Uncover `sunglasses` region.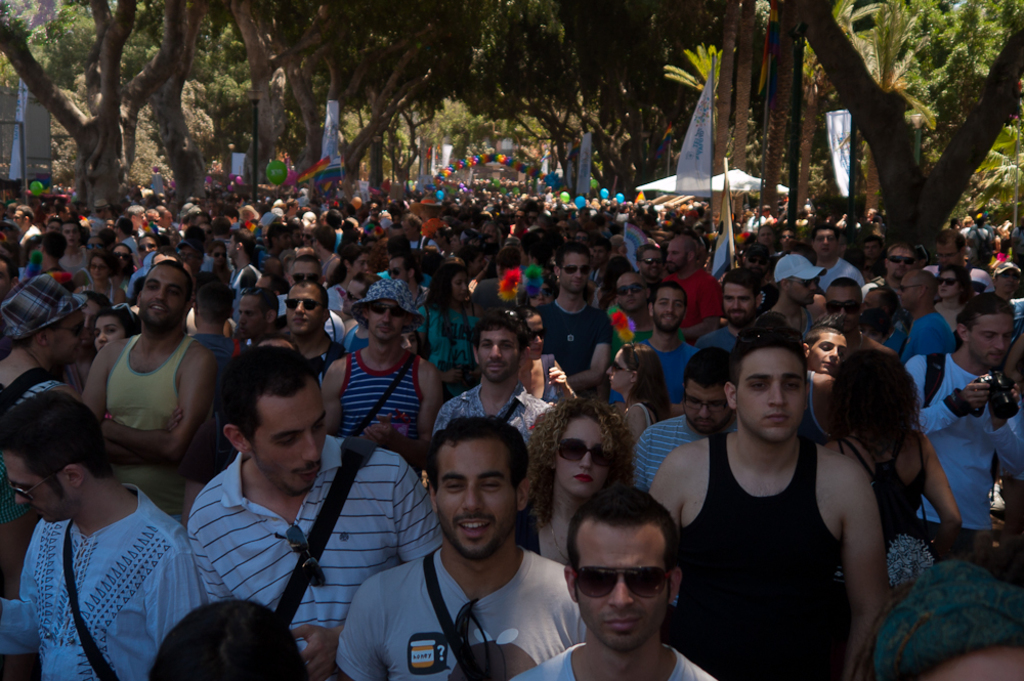
Uncovered: [557,438,615,468].
